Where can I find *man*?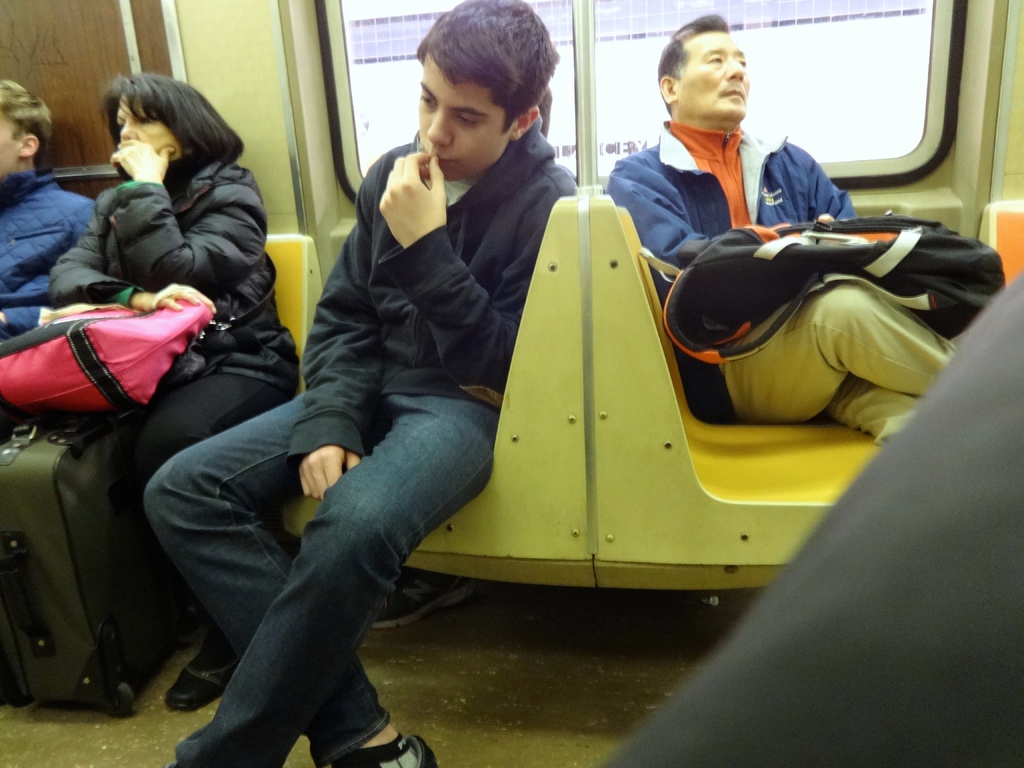
You can find it at BBox(602, 11, 957, 444).
